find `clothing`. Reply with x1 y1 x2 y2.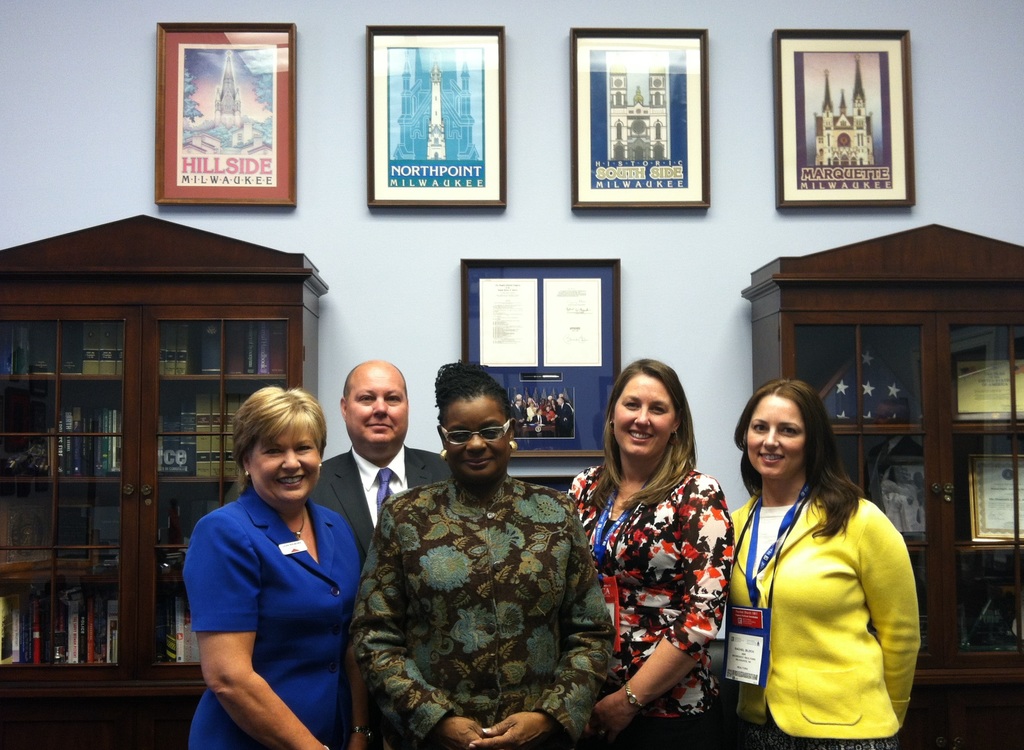
307 444 449 551.
